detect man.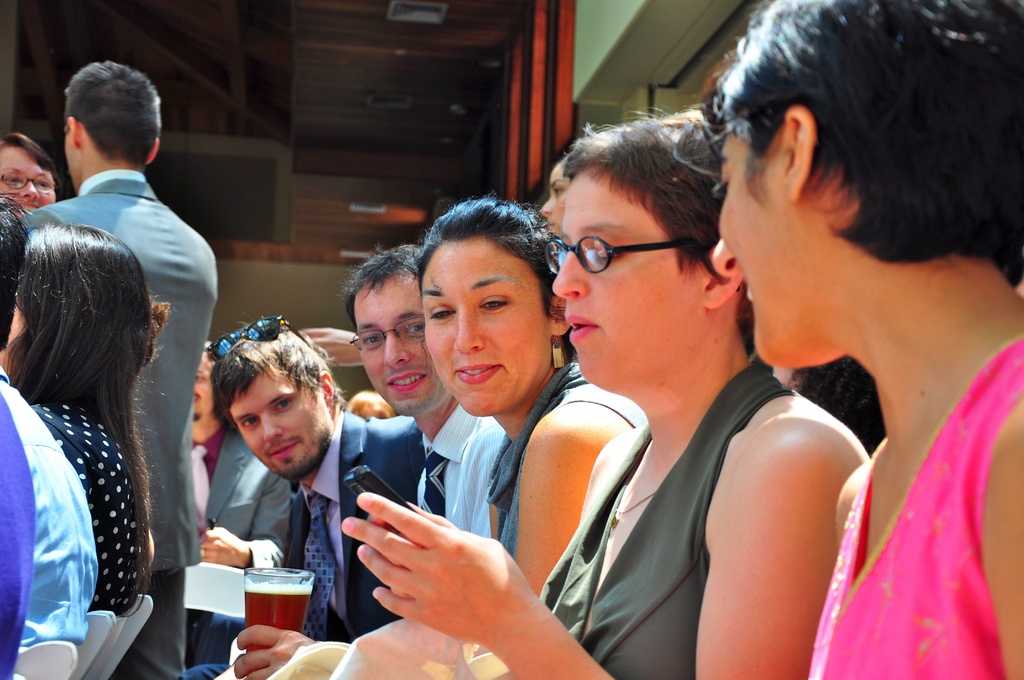
Detected at locate(20, 53, 216, 679).
